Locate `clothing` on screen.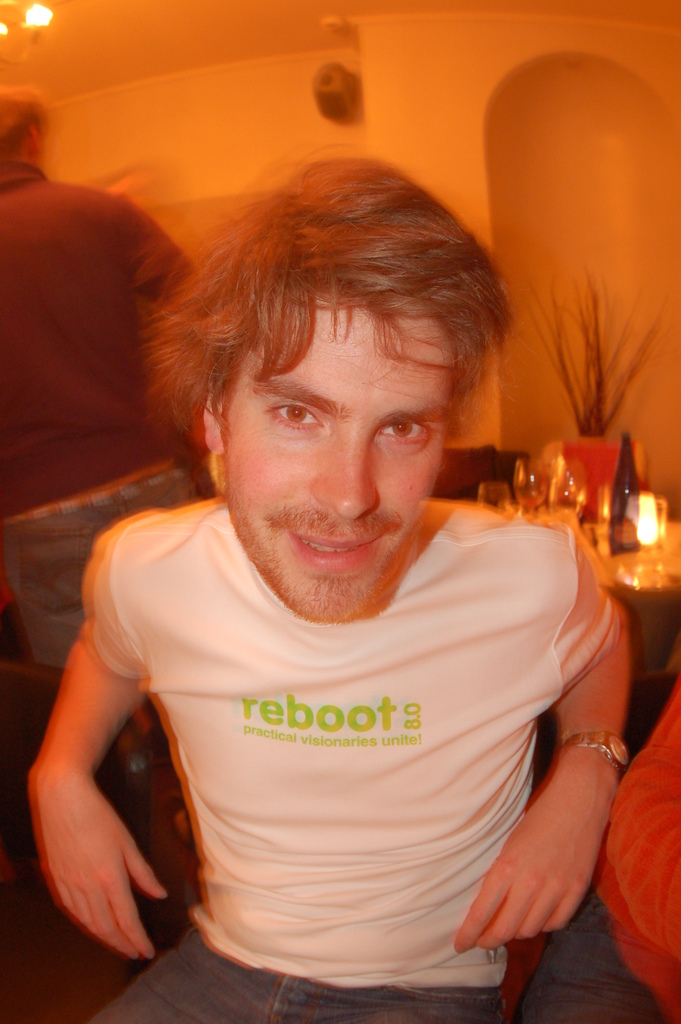
On screen at (left=85, top=507, right=616, bottom=983).
